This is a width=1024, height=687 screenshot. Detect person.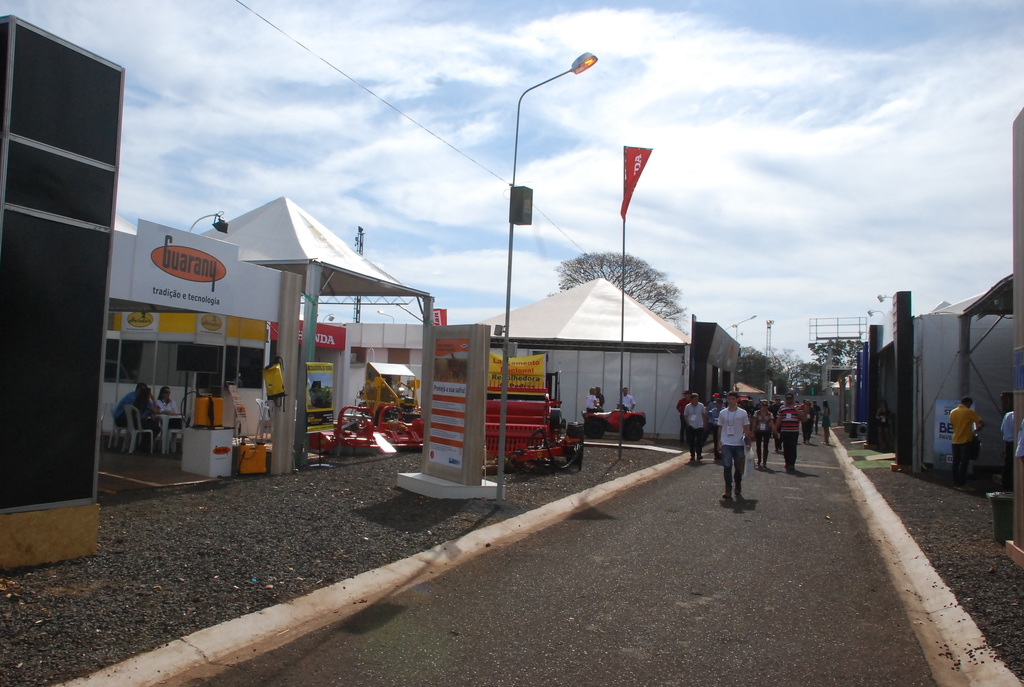
crop(710, 394, 763, 512).
